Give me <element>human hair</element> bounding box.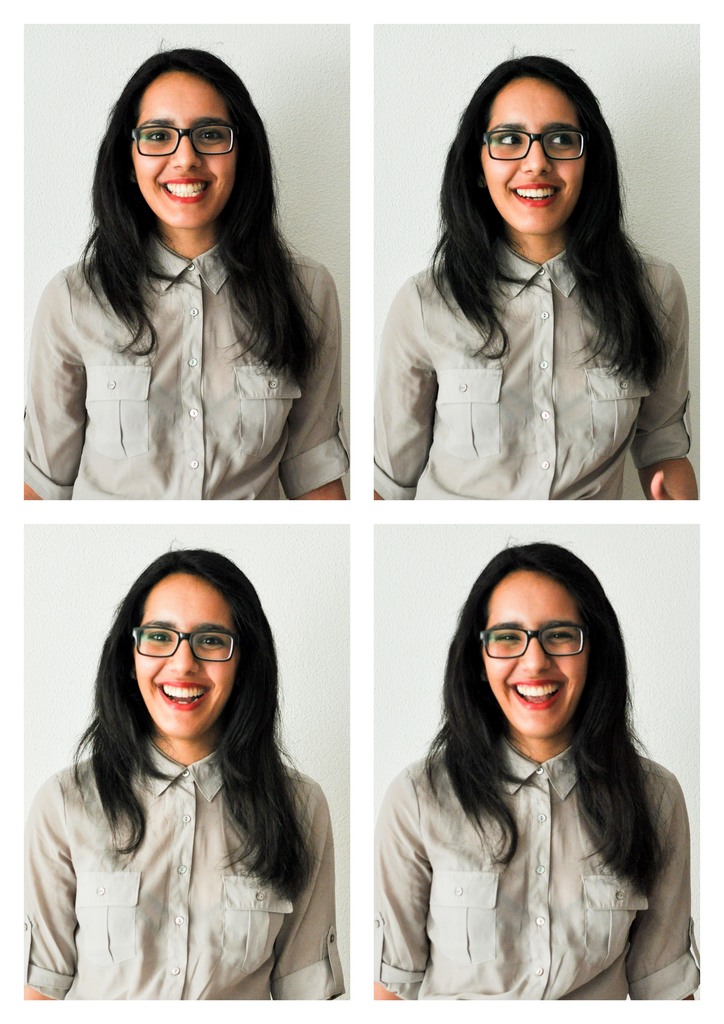
pyautogui.locateOnScreen(416, 532, 680, 907).
